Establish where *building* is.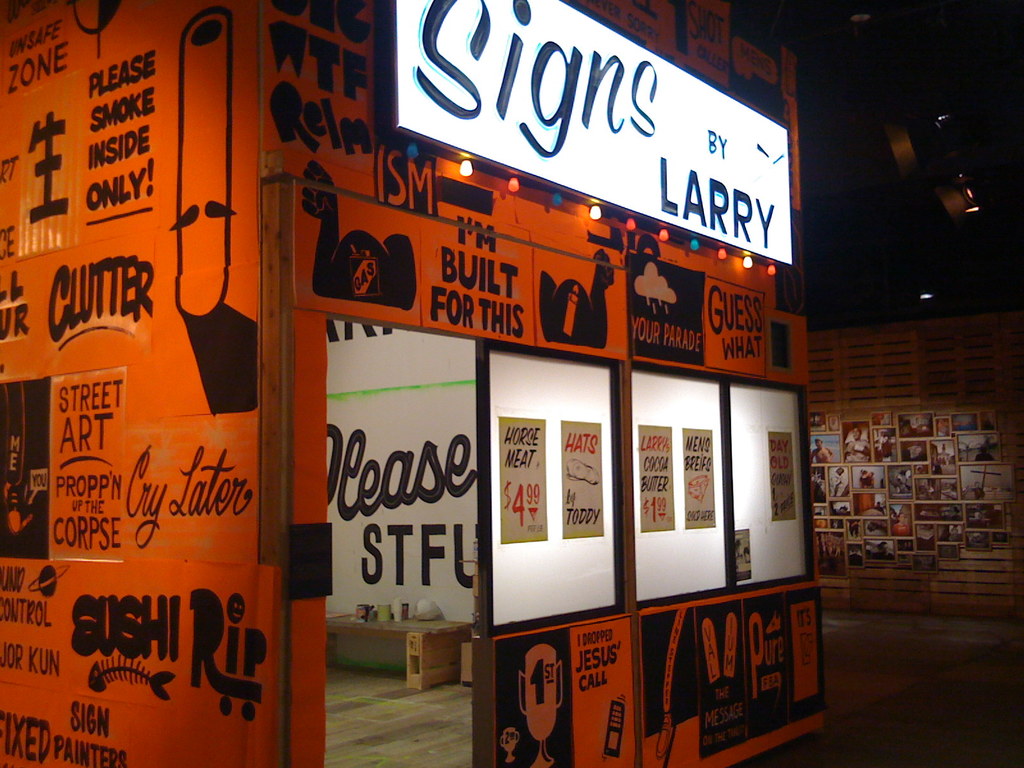
Established at {"x1": 0, "y1": 0, "x2": 828, "y2": 767}.
